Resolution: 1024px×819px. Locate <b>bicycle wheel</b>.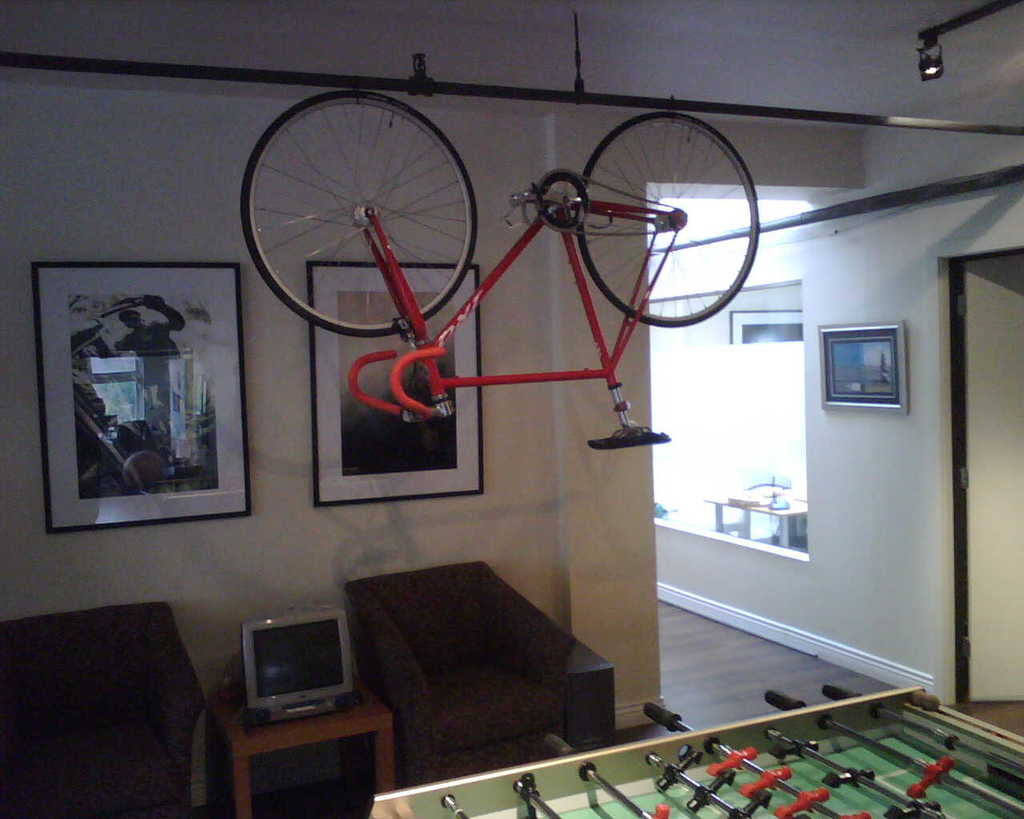
(left=227, top=80, right=492, bottom=354).
